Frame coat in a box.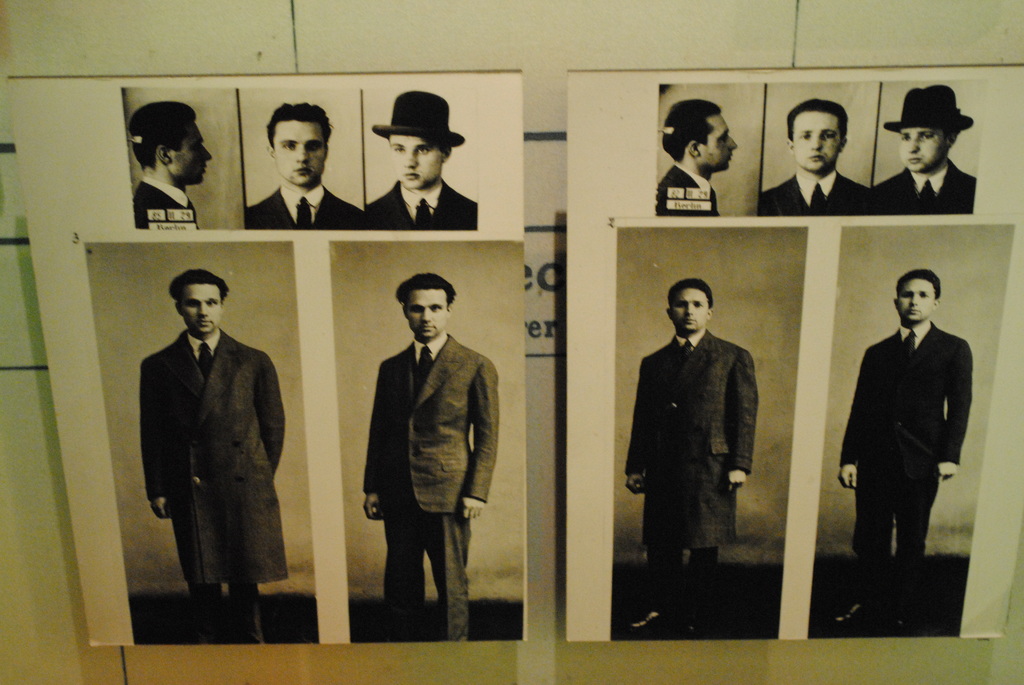
<region>875, 163, 975, 214</region>.
